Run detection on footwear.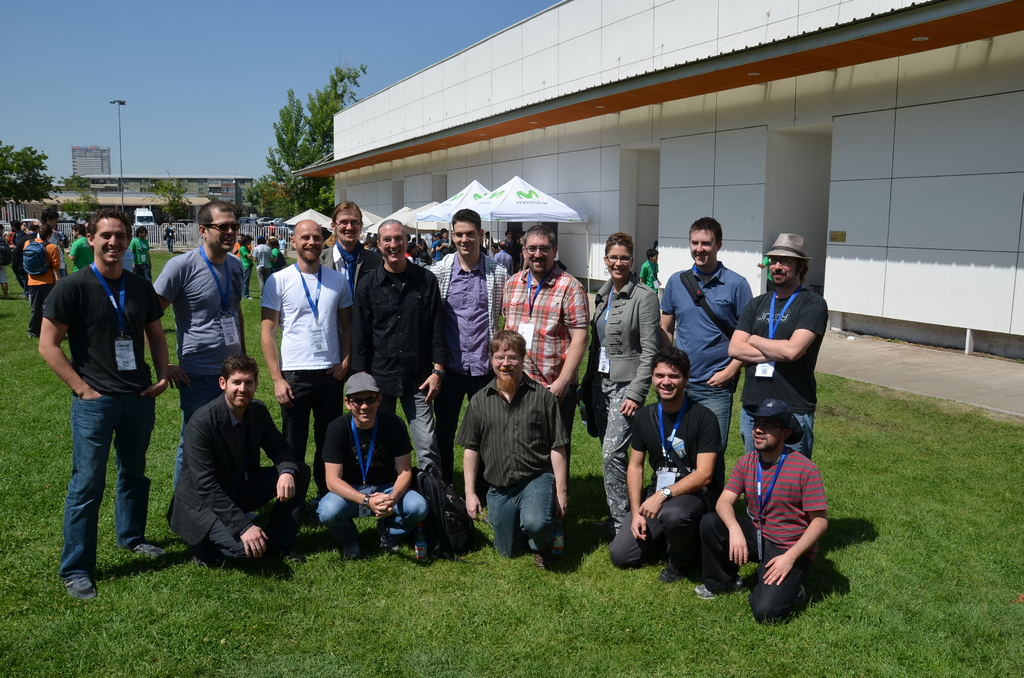
Result: (380,519,395,554).
